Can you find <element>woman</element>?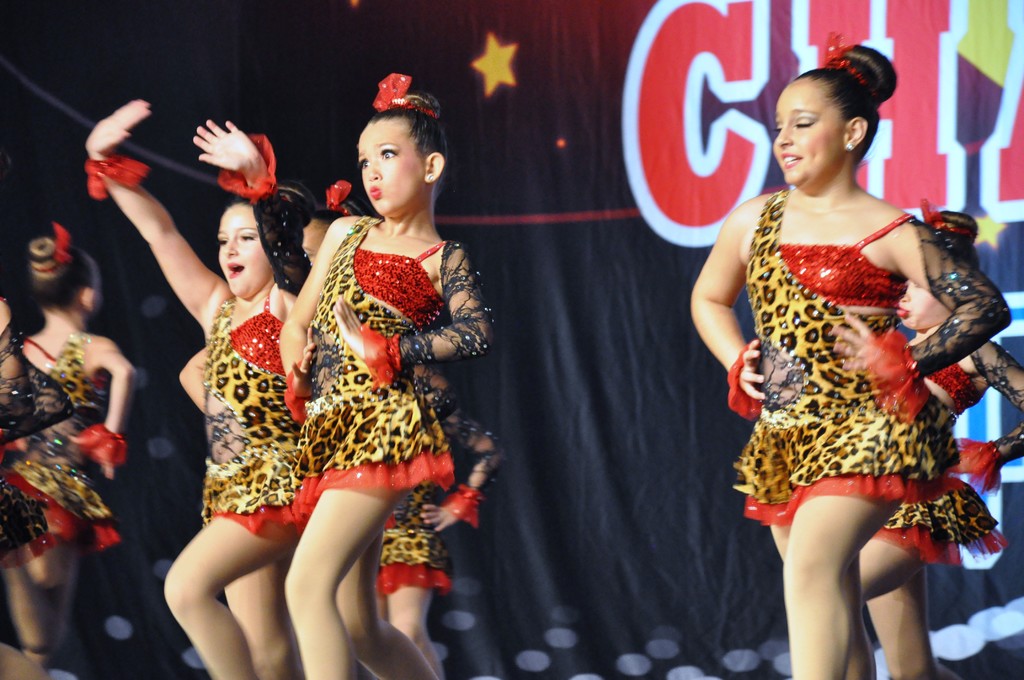
Yes, bounding box: bbox=(68, 88, 316, 679).
